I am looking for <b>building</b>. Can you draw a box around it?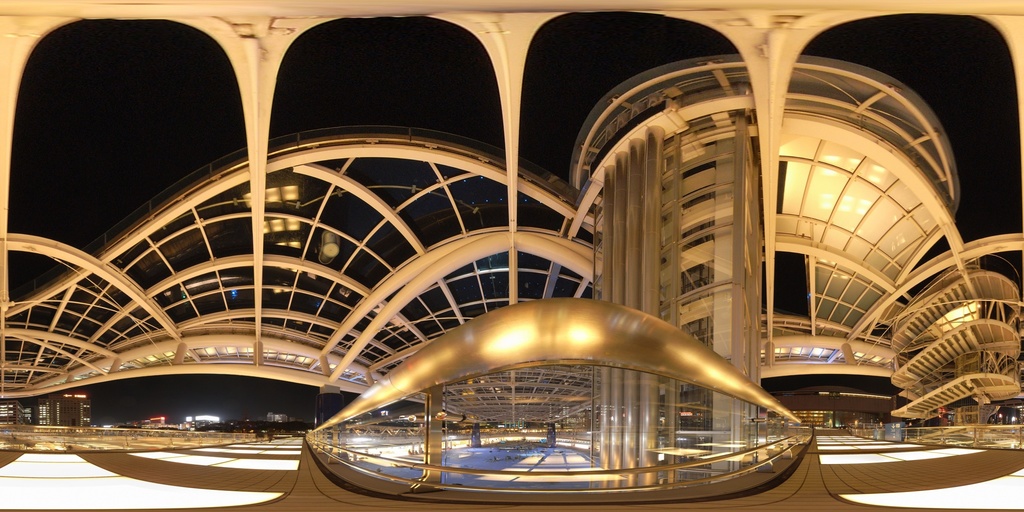
Sure, the bounding box is [34,391,97,427].
